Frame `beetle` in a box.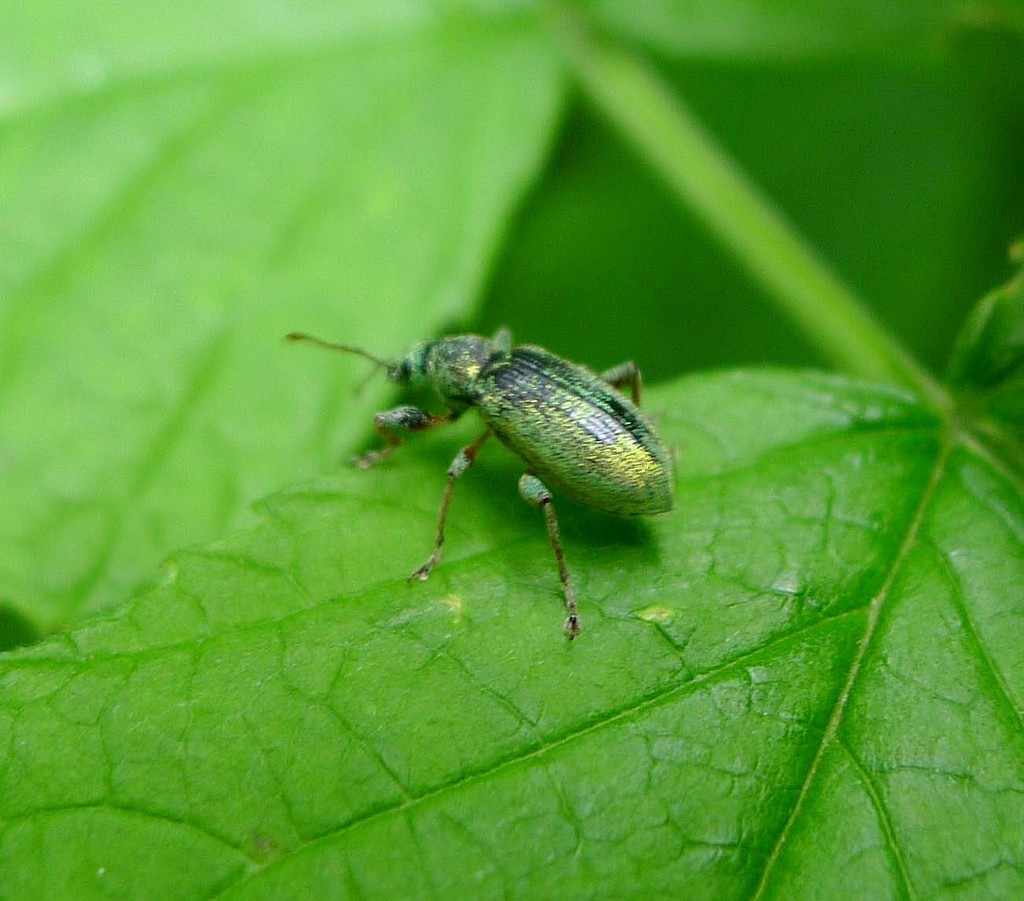
(269,305,703,648).
